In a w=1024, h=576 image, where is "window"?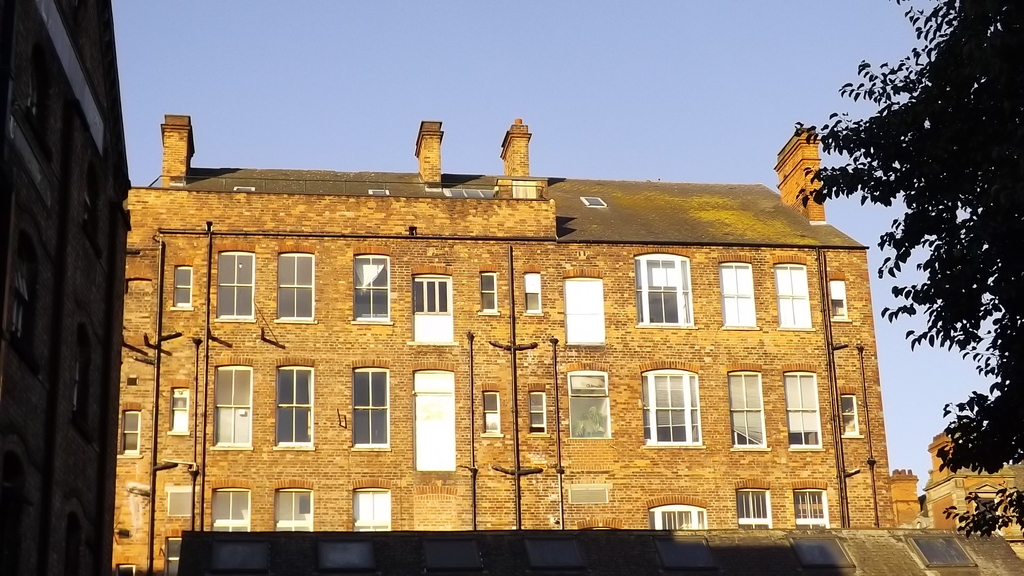
rect(271, 358, 308, 467).
